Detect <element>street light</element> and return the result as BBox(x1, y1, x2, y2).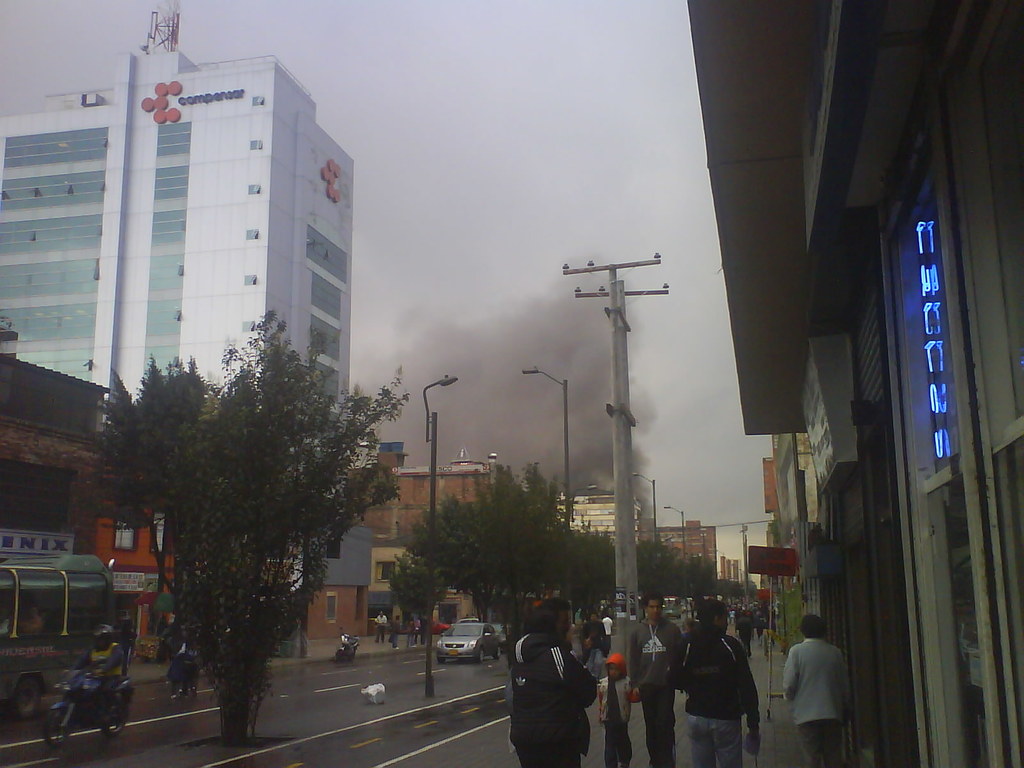
BBox(659, 504, 685, 565).
